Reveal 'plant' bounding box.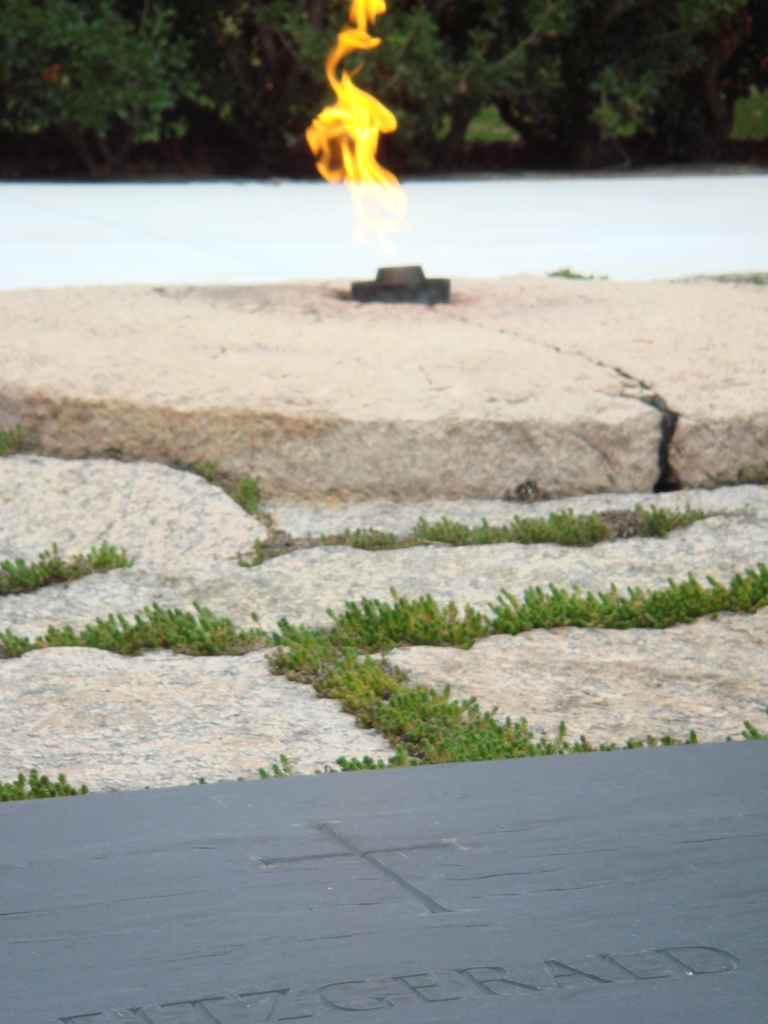
Revealed: {"x1": 0, "y1": 762, "x2": 100, "y2": 807}.
